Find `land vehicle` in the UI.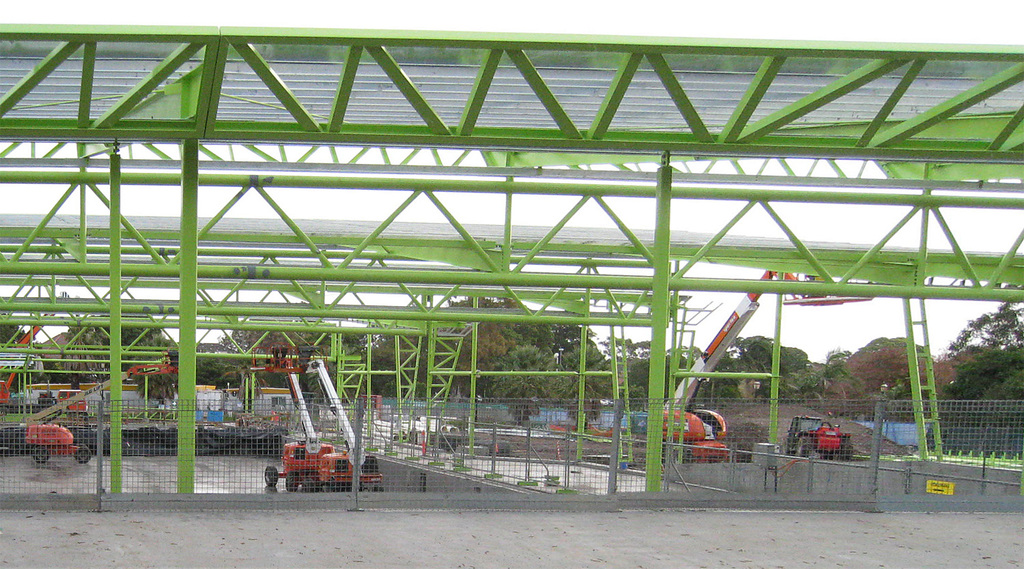
UI element at 19:345:181:466.
